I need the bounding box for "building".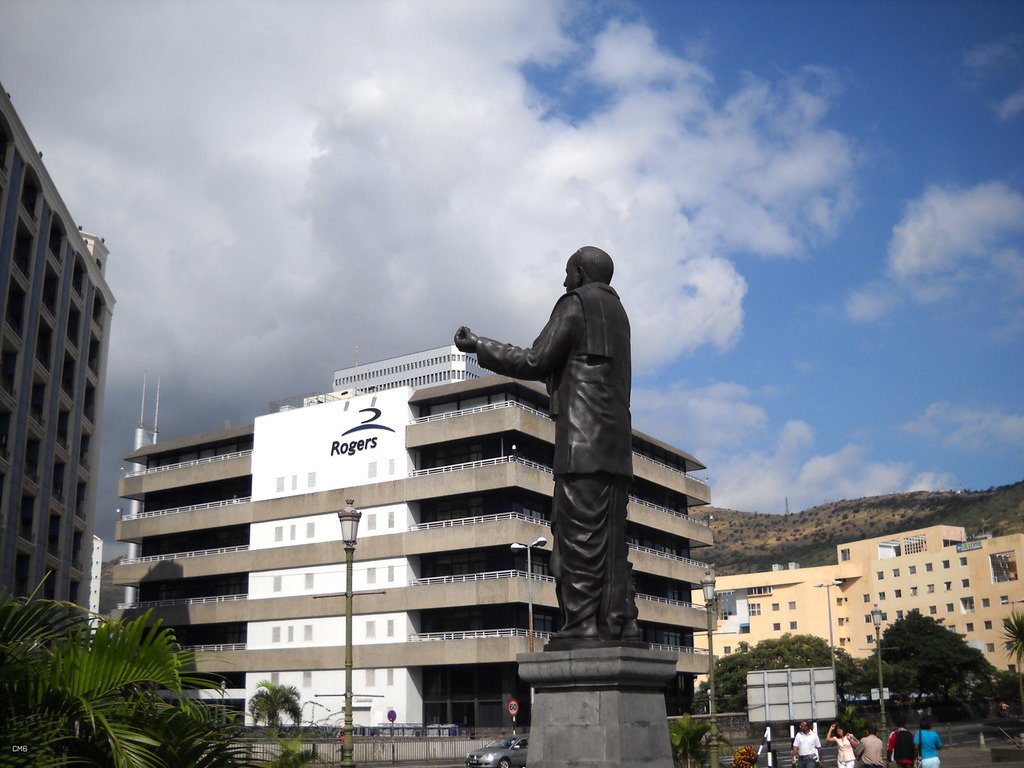
Here it is: [114, 346, 714, 739].
